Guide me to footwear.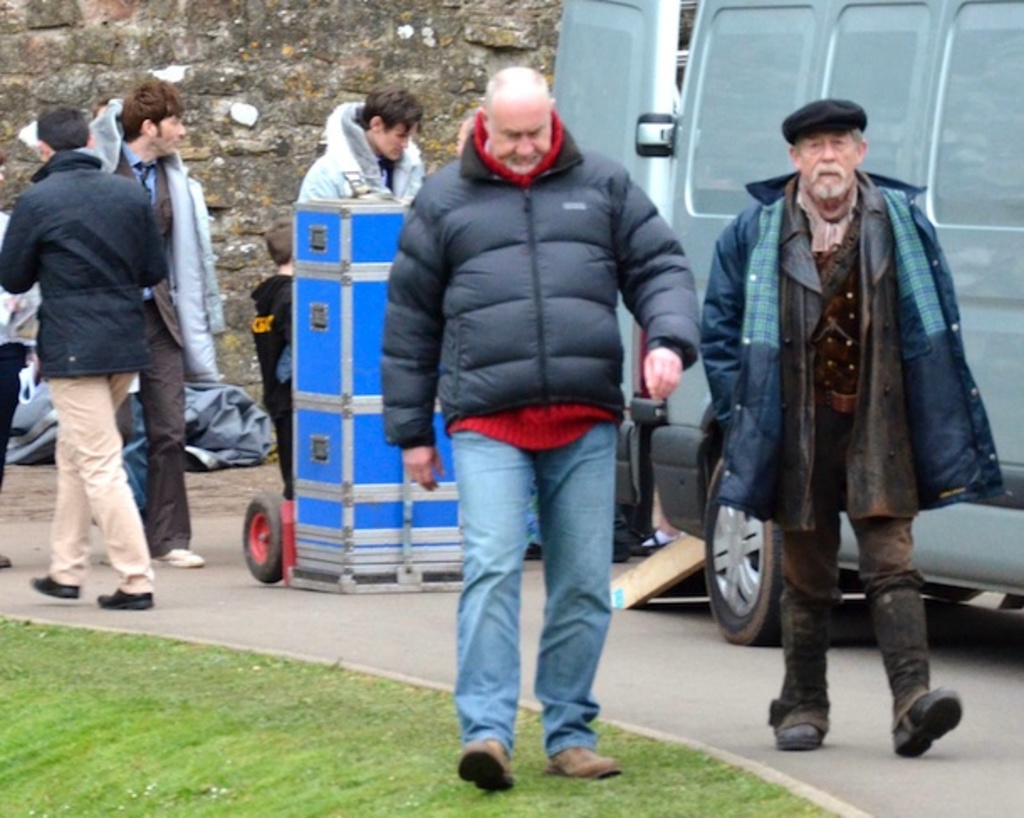
Guidance: box=[151, 548, 208, 569].
